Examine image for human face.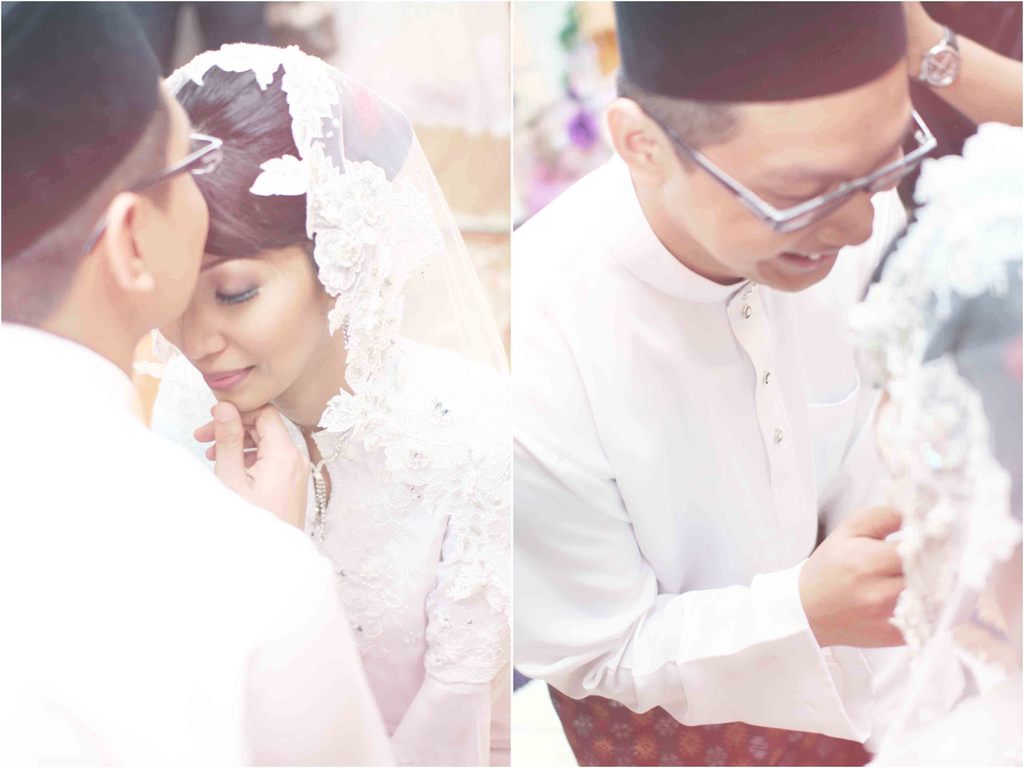
Examination result: 666 65 909 296.
